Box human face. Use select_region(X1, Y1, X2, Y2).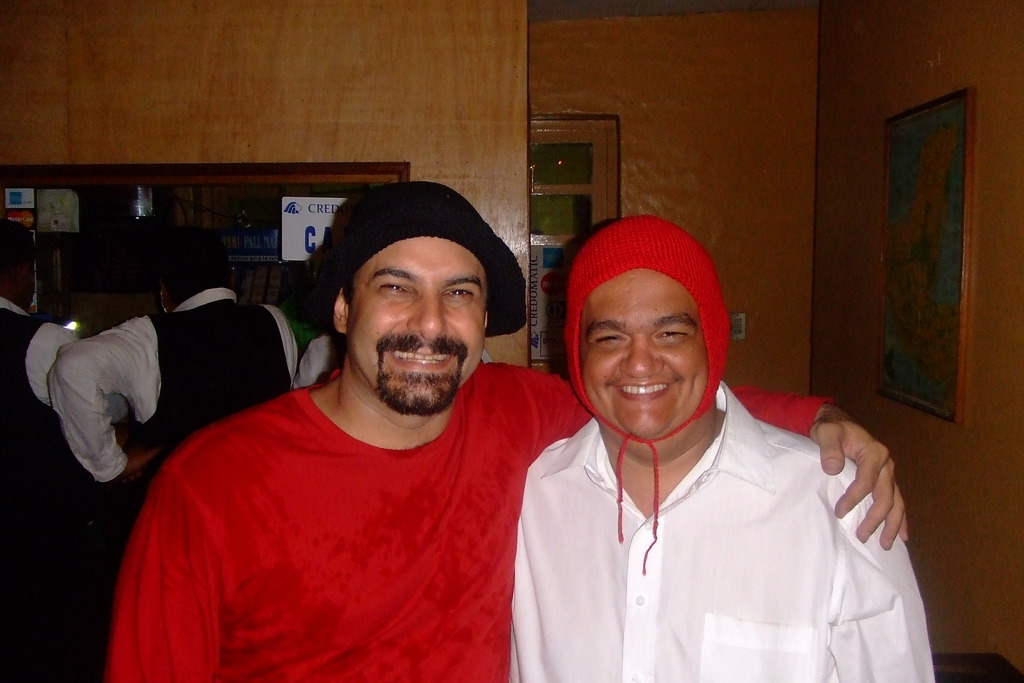
select_region(352, 239, 487, 416).
